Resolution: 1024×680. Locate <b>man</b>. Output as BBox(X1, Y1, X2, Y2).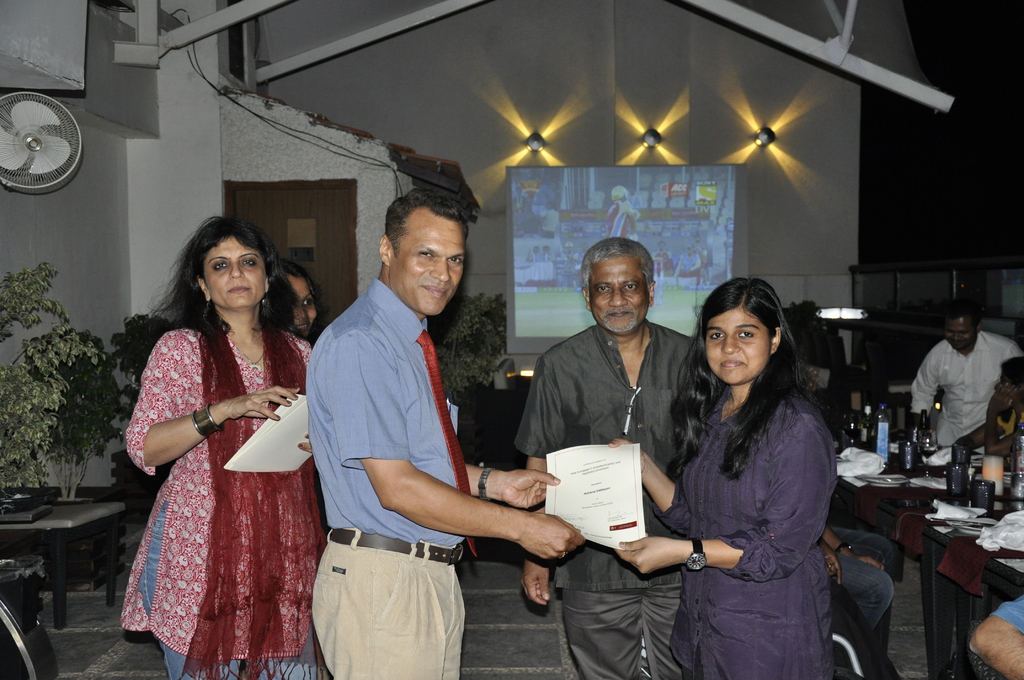
BBox(524, 236, 694, 676).
